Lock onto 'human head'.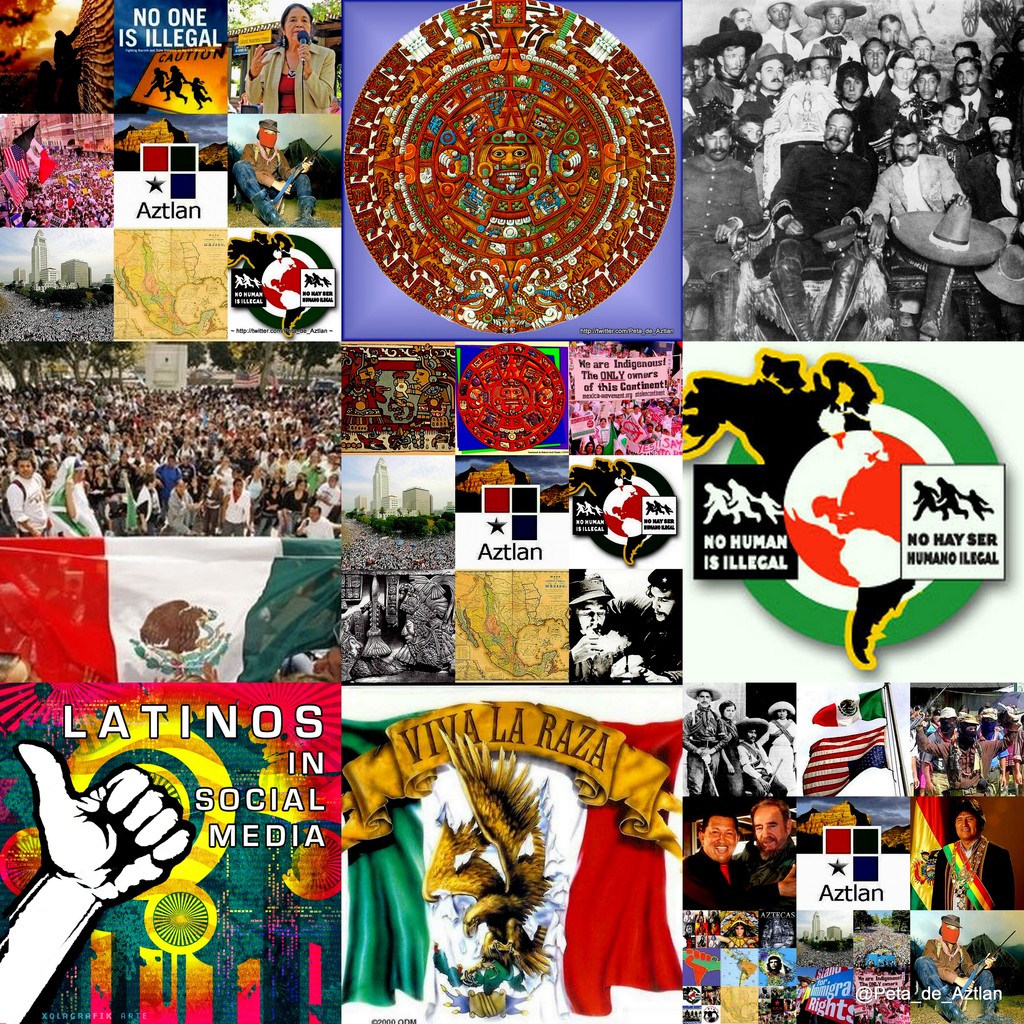
Locked: 646:570:680:626.
